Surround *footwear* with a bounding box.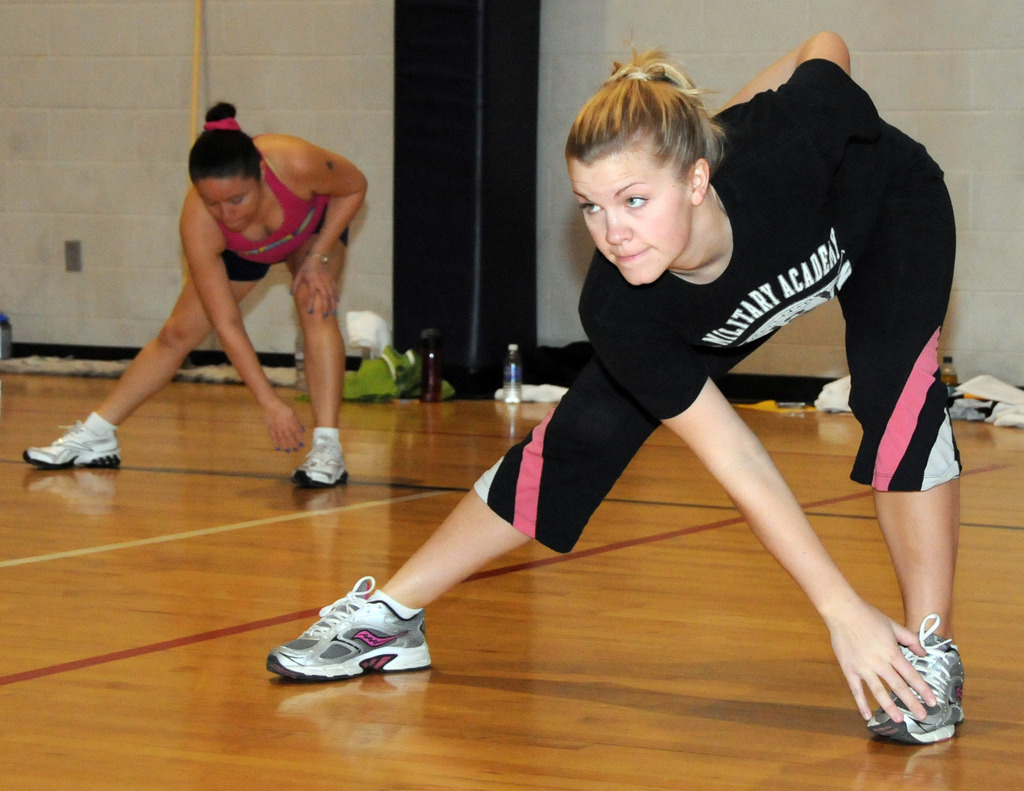
Rect(274, 591, 440, 686).
